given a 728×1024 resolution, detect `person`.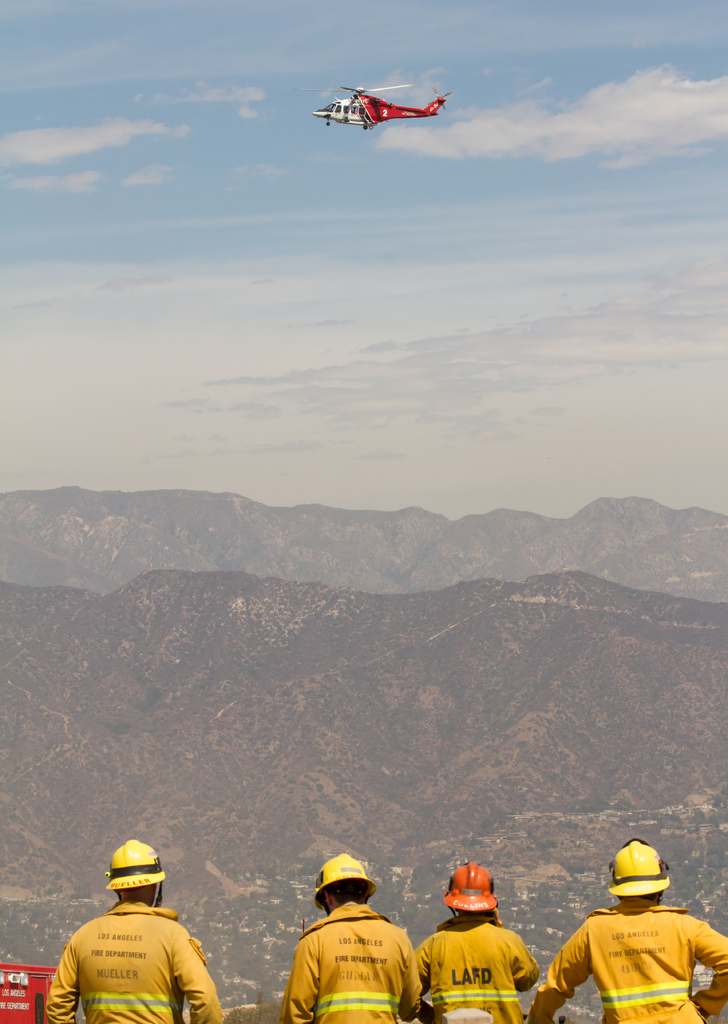
[59,827,215,1023].
